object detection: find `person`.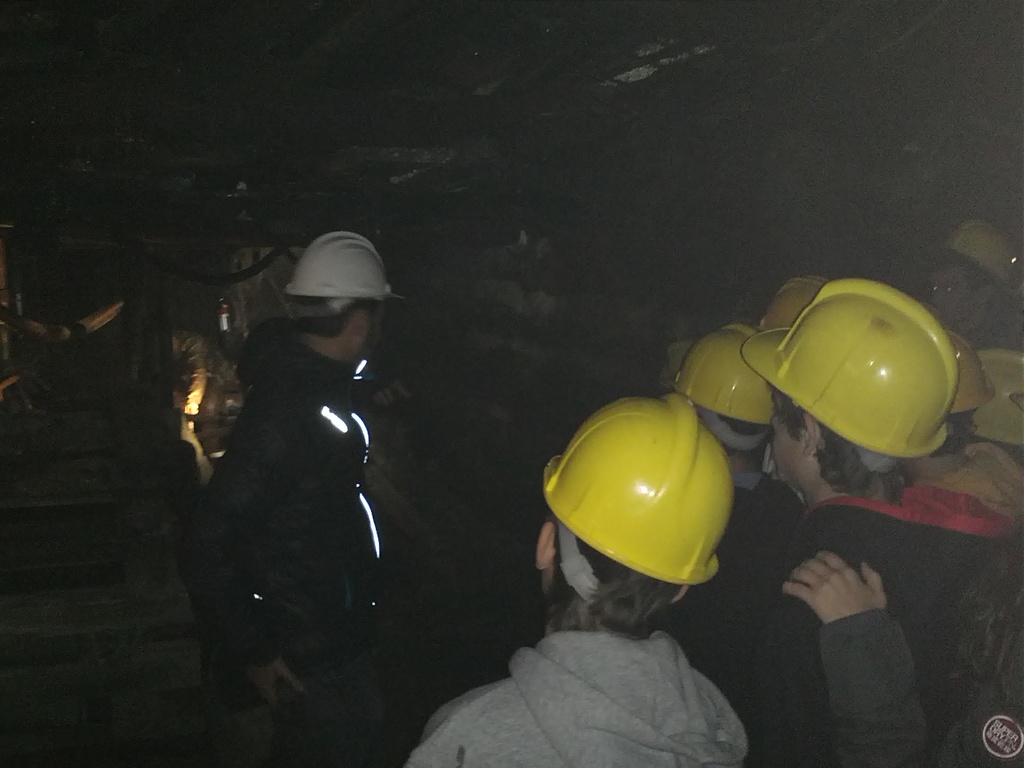
(403,394,751,767).
